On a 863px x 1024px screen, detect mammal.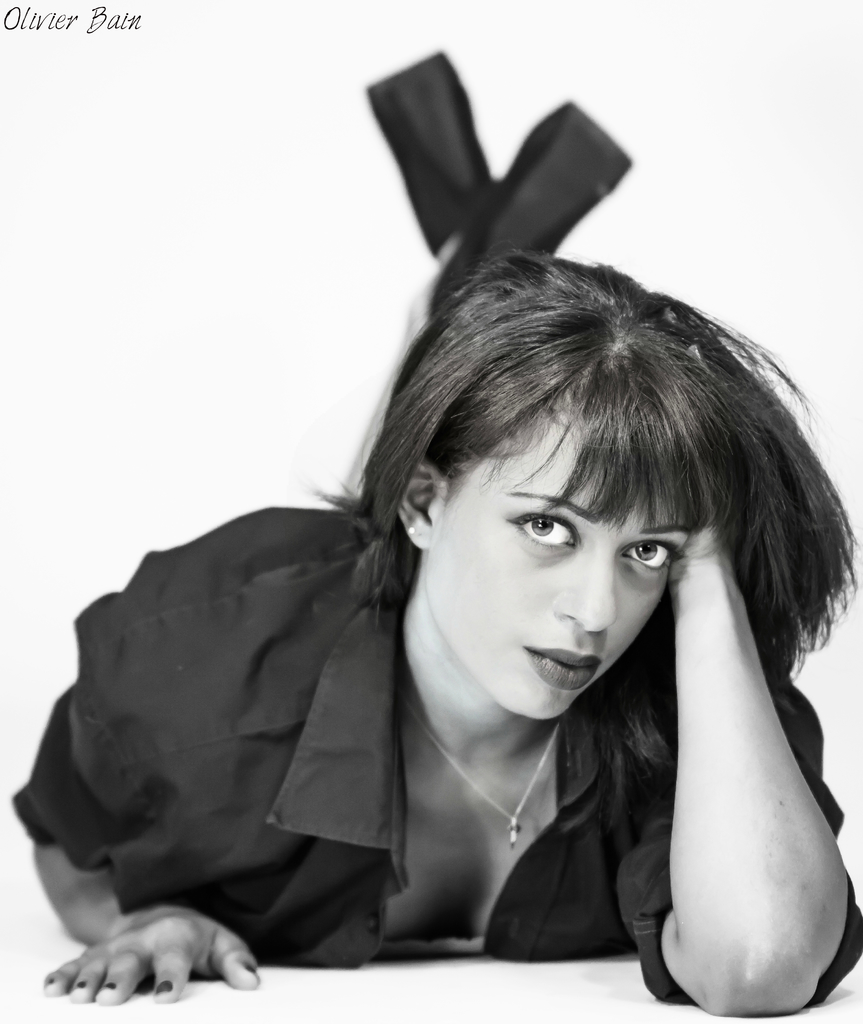
box(6, 44, 855, 1023).
